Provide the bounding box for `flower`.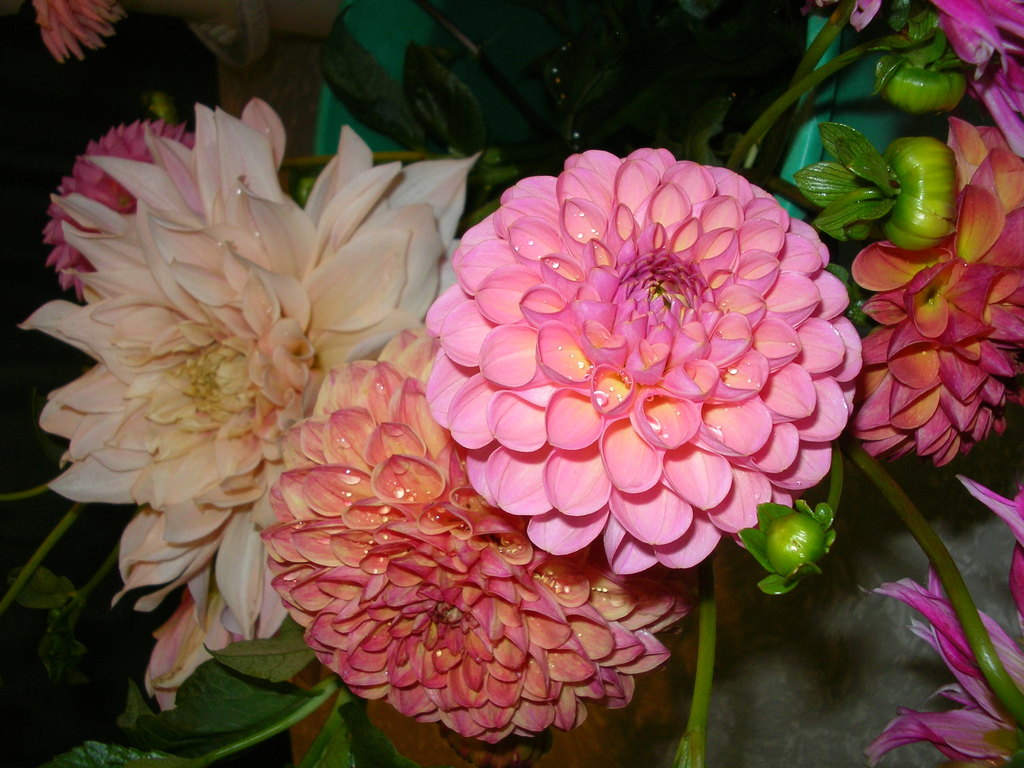
pyautogui.locateOnScreen(358, 628, 689, 767).
